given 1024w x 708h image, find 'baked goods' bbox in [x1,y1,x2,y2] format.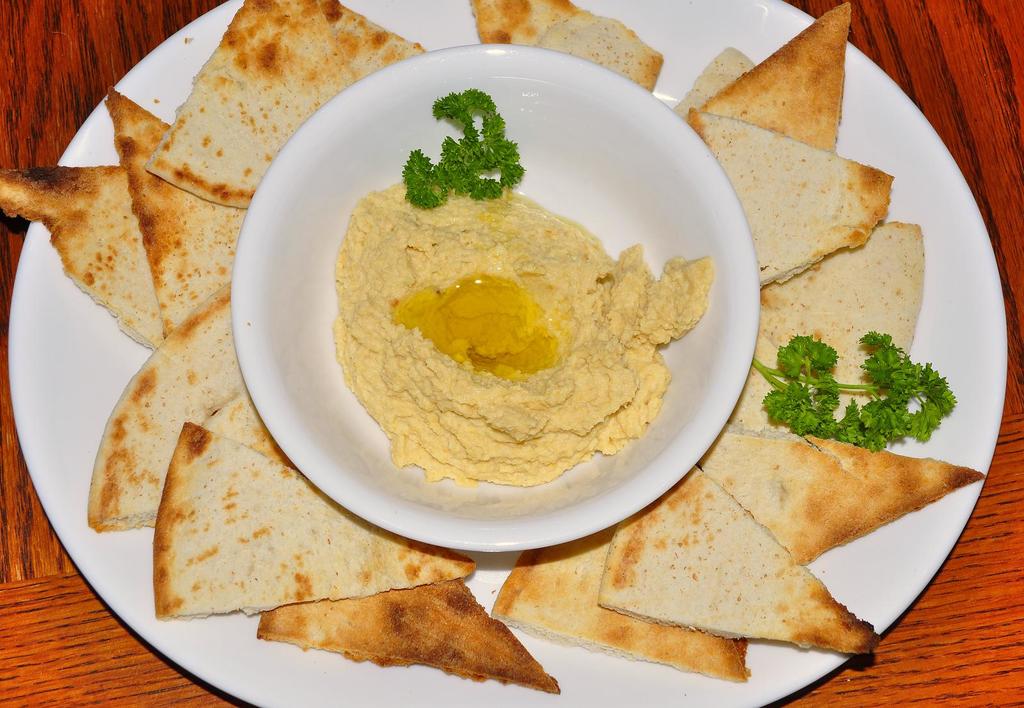
[488,524,757,680].
